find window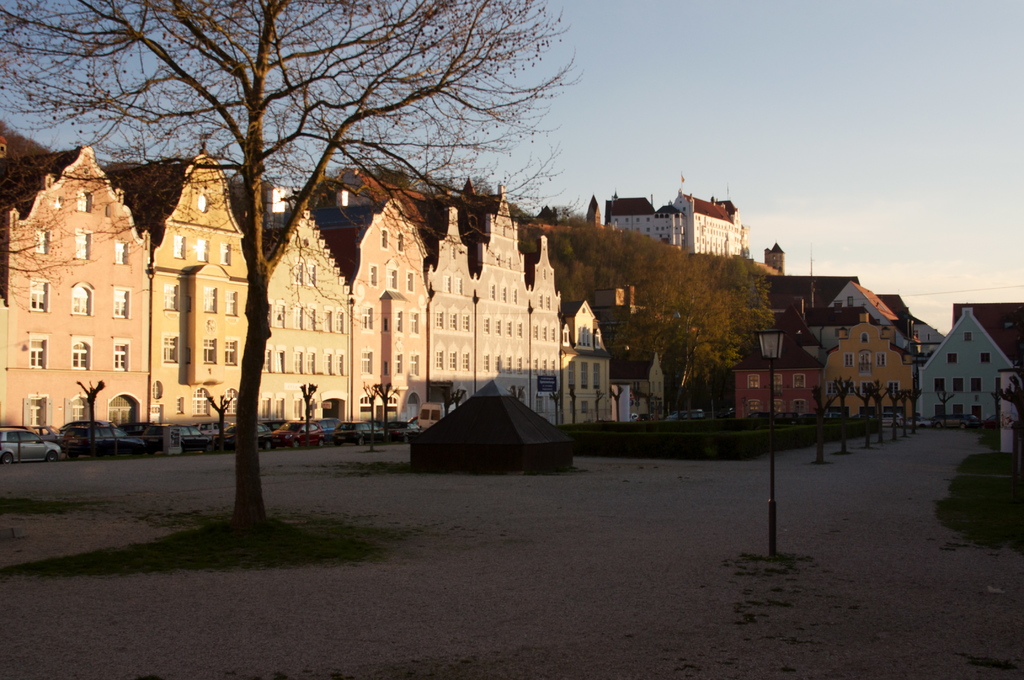
pyautogui.locateOnScreen(259, 391, 271, 423)
